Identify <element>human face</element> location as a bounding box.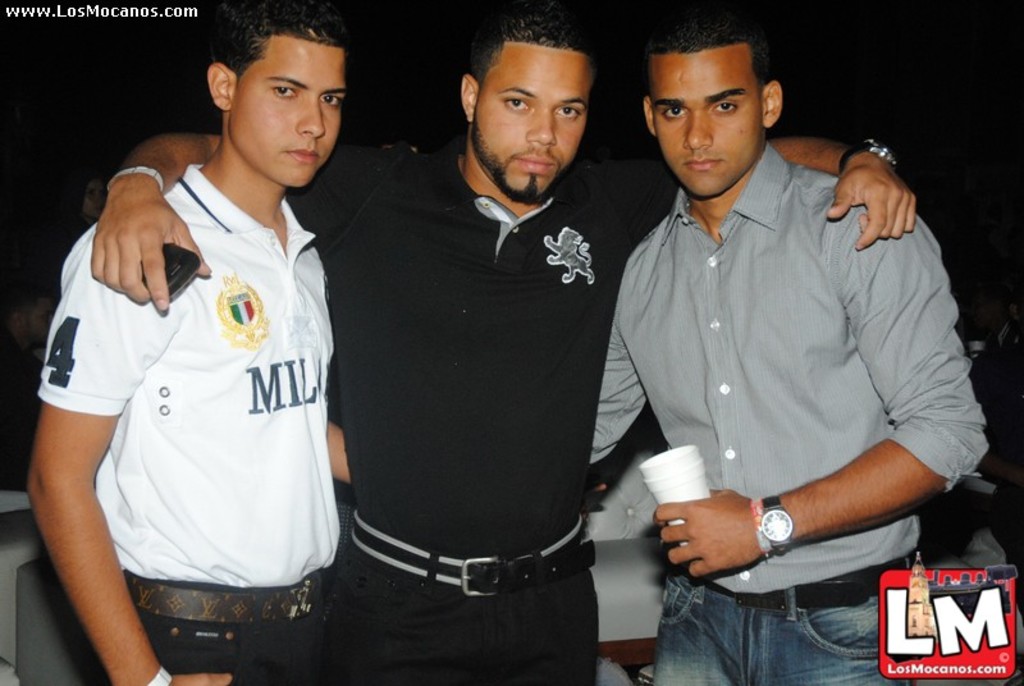
(655,44,760,201).
